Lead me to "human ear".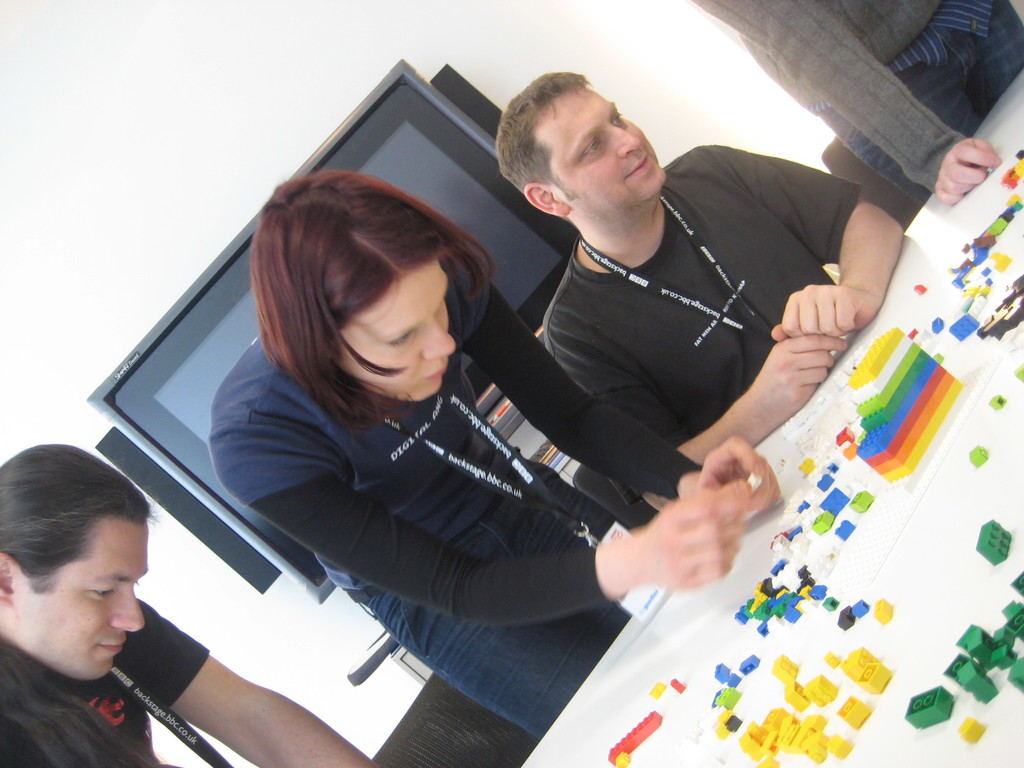
Lead to l=0, t=553, r=18, b=607.
